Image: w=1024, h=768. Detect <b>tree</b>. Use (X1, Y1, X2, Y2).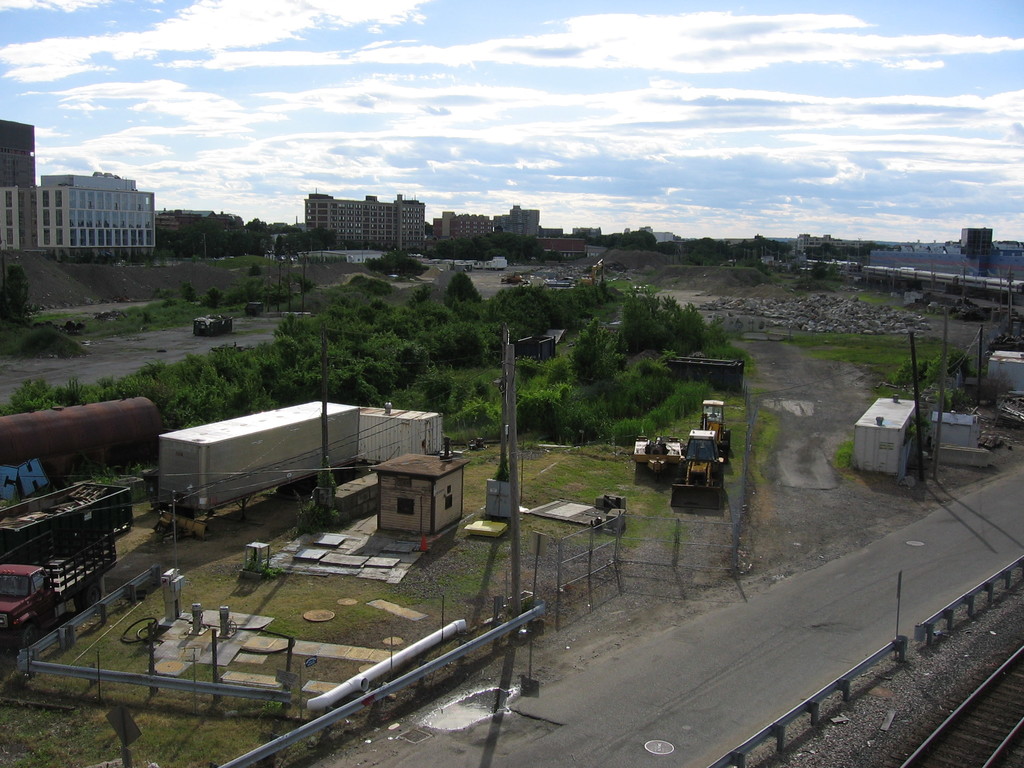
(890, 362, 929, 384).
